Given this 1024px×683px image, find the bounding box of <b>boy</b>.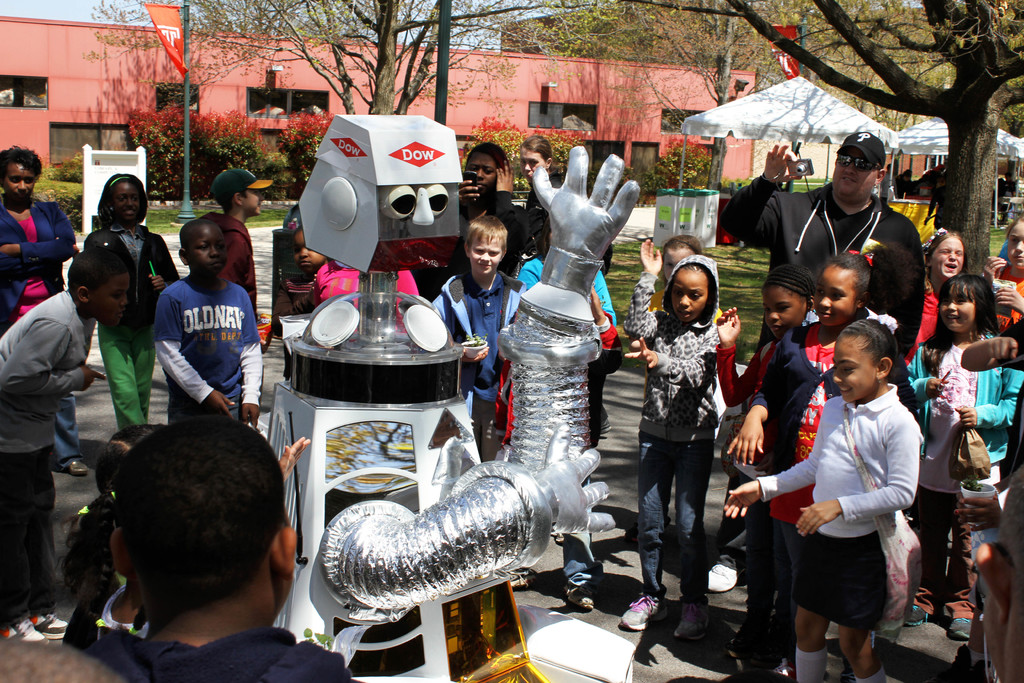
x1=155, y1=217, x2=263, y2=428.
